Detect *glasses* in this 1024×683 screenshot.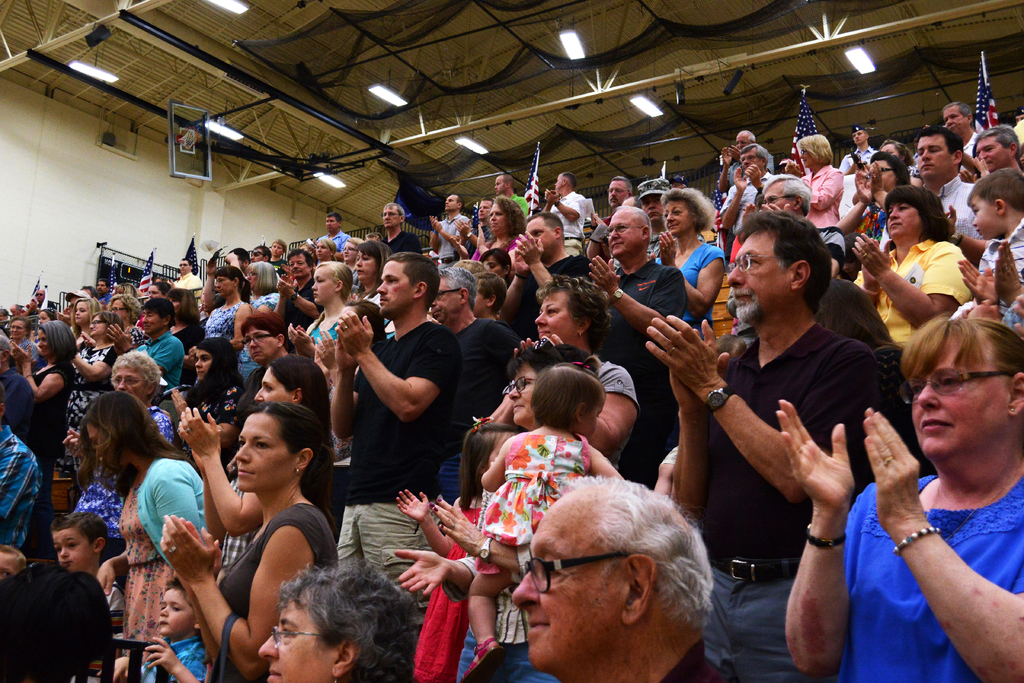
Detection: locate(115, 375, 142, 386).
